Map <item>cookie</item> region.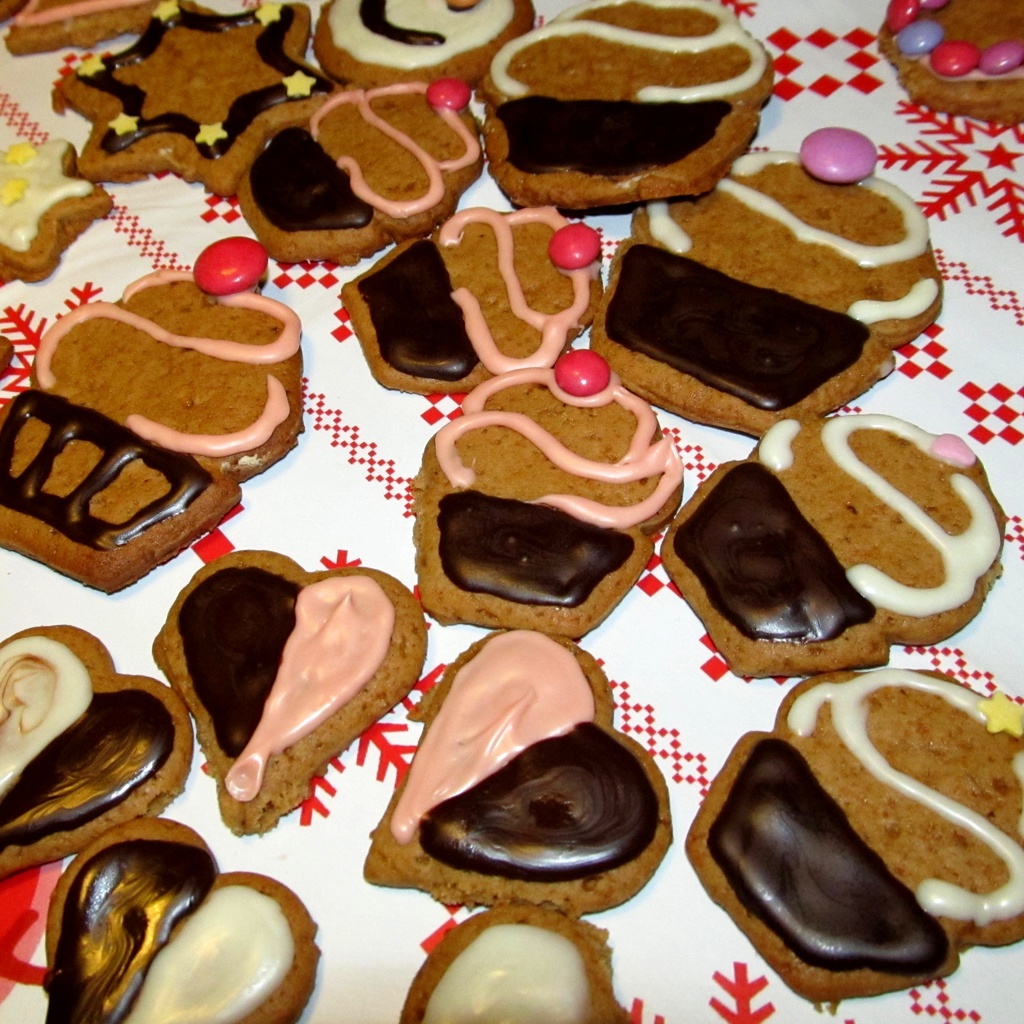
Mapped to (left=473, top=0, right=781, bottom=207).
